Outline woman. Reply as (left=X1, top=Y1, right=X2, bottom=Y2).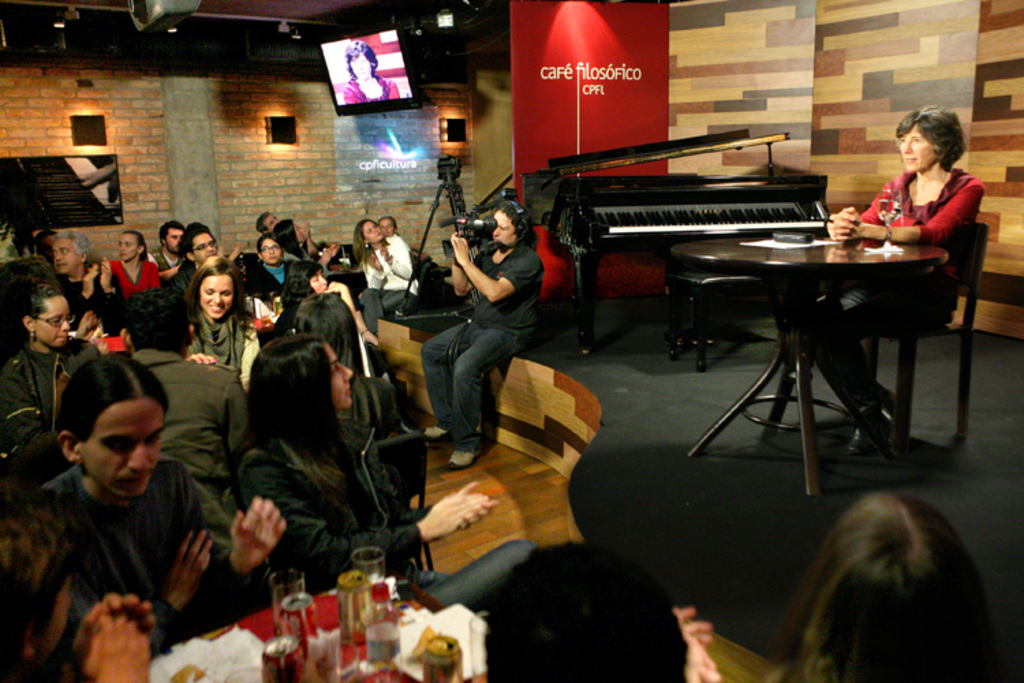
(left=414, top=197, right=556, bottom=475).
